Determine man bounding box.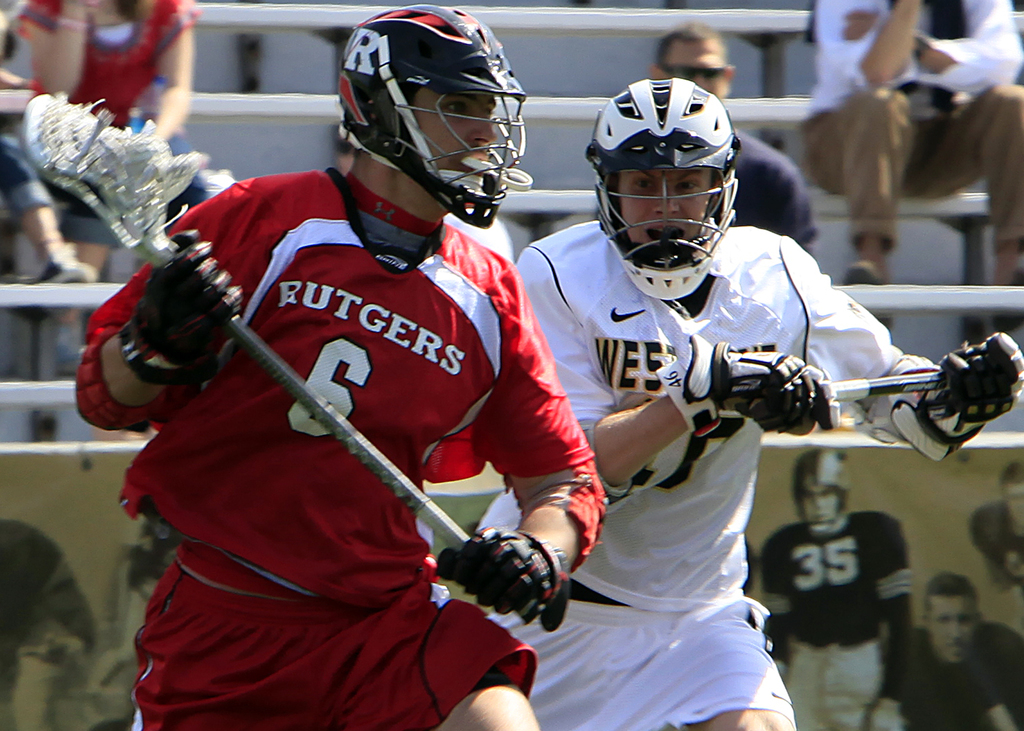
Determined: Rect(657, 22, 818, 259).
